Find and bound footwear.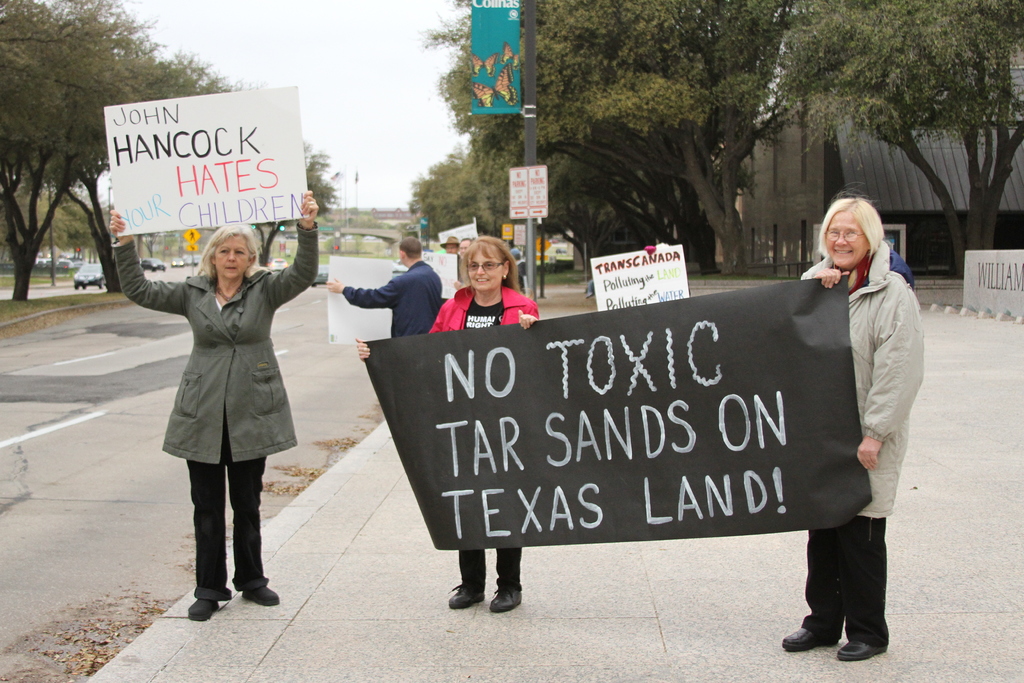
Bound: <region>188, 600, 222, 625</region>.
